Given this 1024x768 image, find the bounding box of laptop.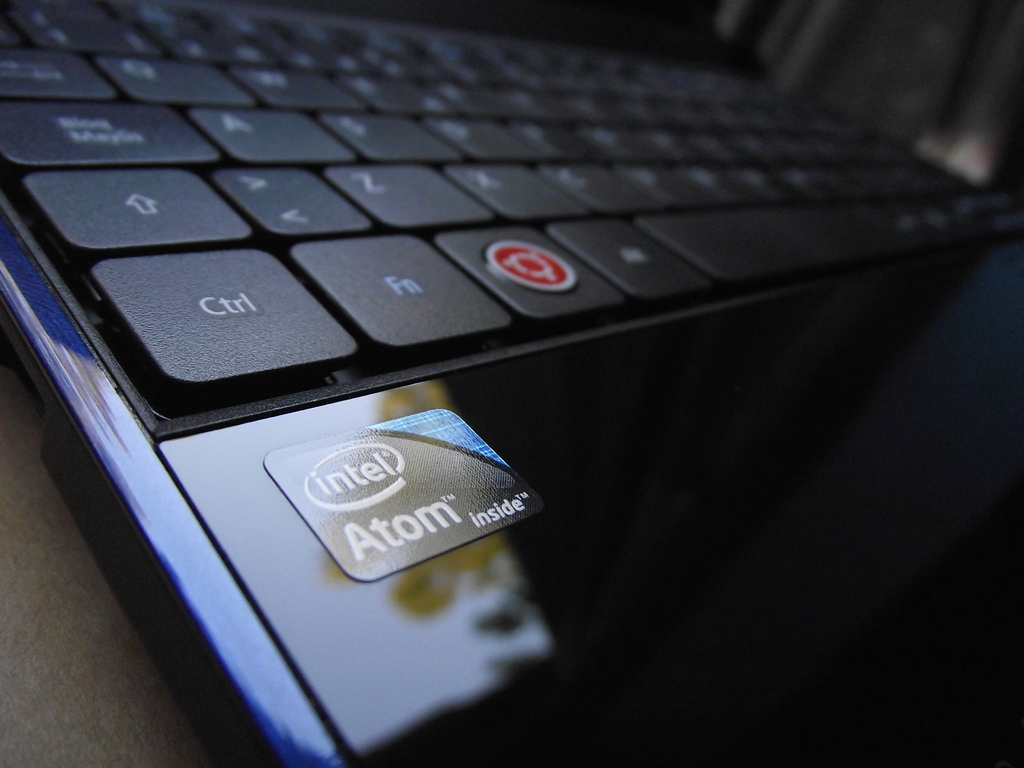
l=0, t=0, r=1023, b=767.
